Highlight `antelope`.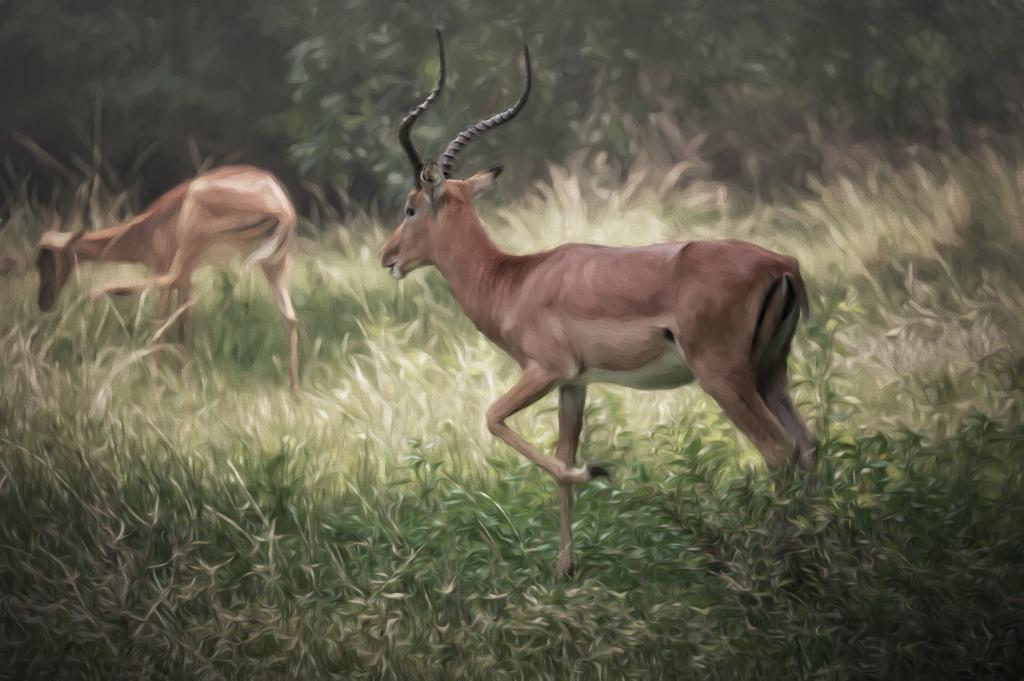
Highlighted region: <bbox>40, 166, 296, 389</bbox>.
